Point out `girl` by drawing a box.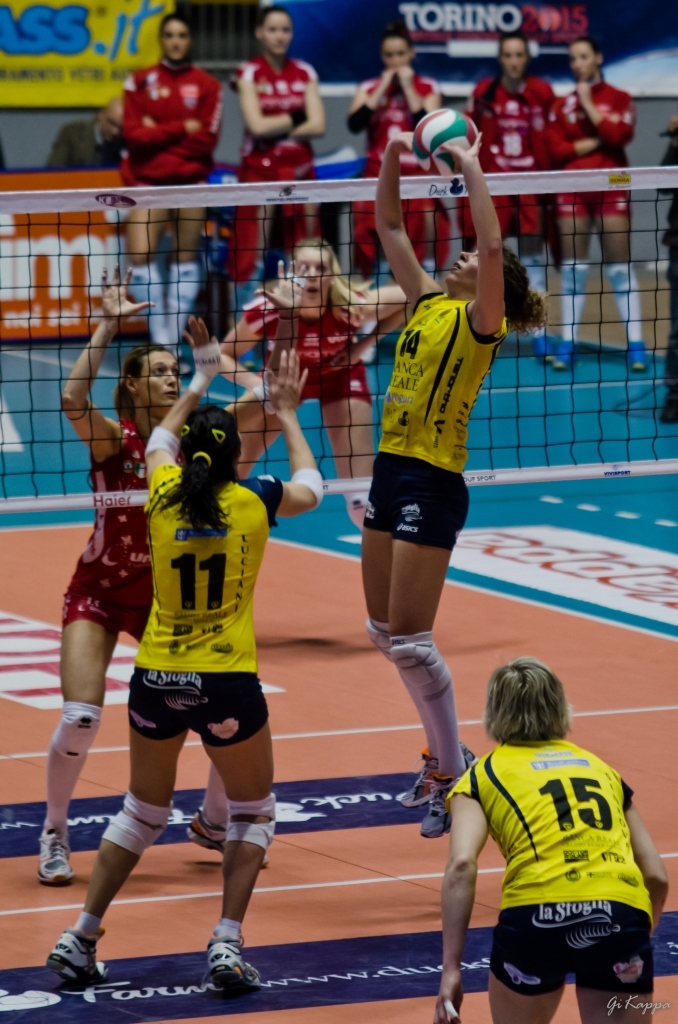
{"left": 123, "top": 8, "right": 233, "bottom": 348}.
